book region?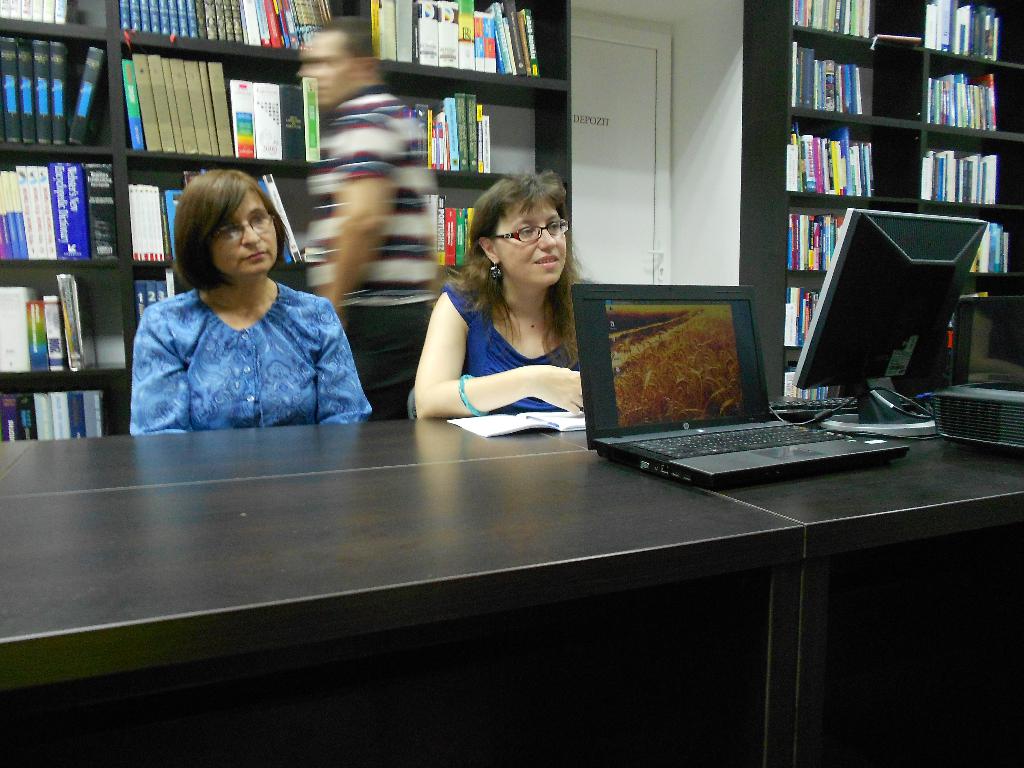
region(172, 0, 186, 35)
